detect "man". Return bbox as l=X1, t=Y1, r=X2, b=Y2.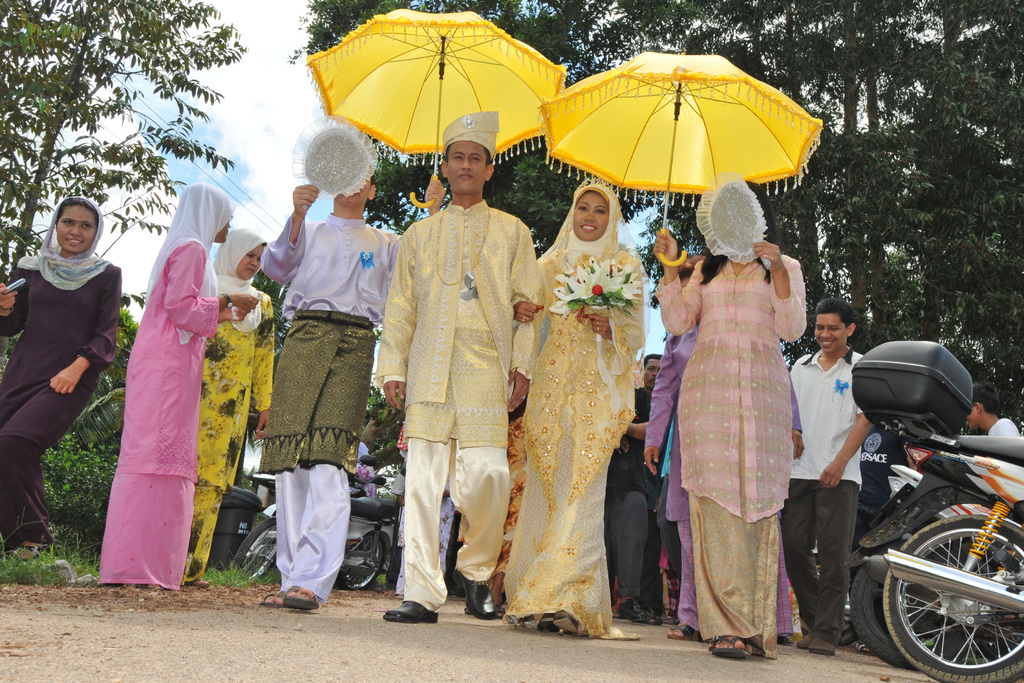
l=259, t=169, r=445, b=611.
